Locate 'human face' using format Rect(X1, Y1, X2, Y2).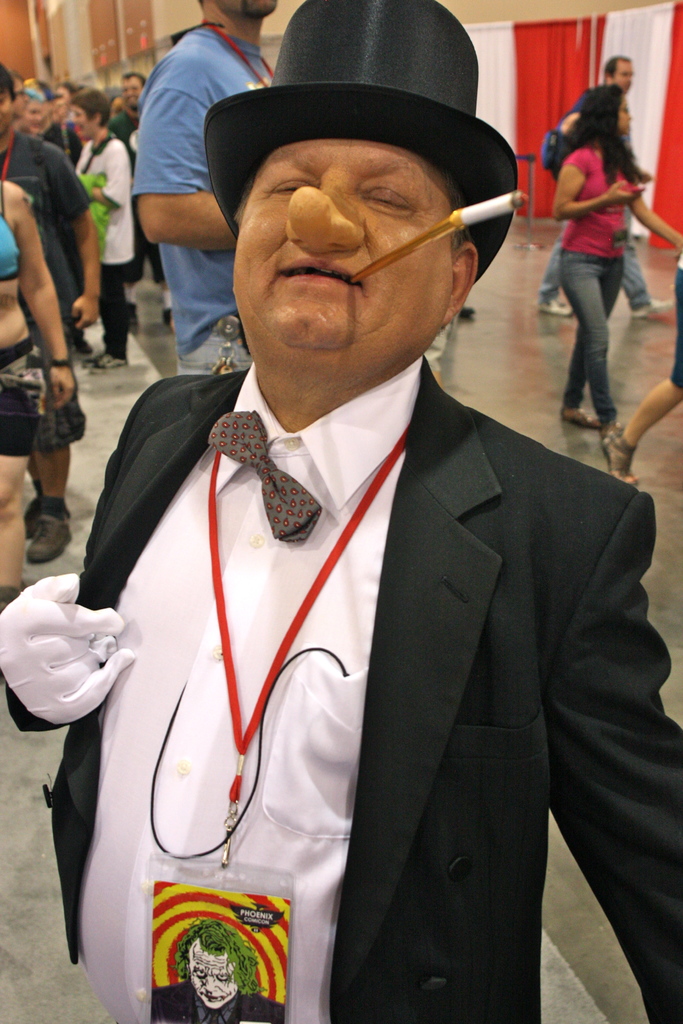
Rect(24, 104, 40, 134).
